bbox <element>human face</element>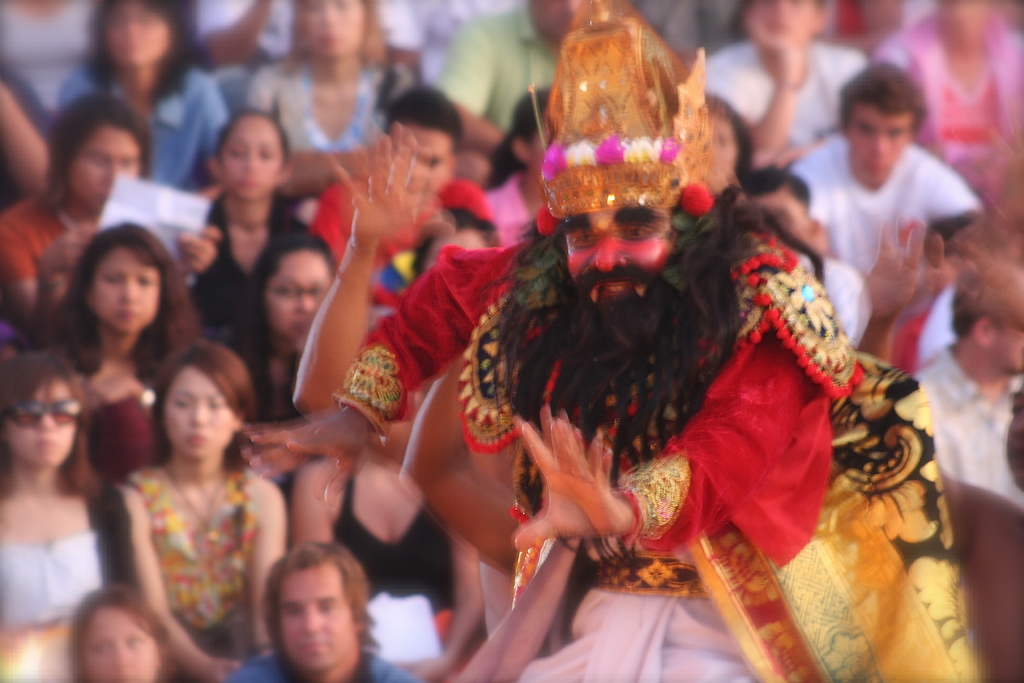
710, 110, 742, 177
